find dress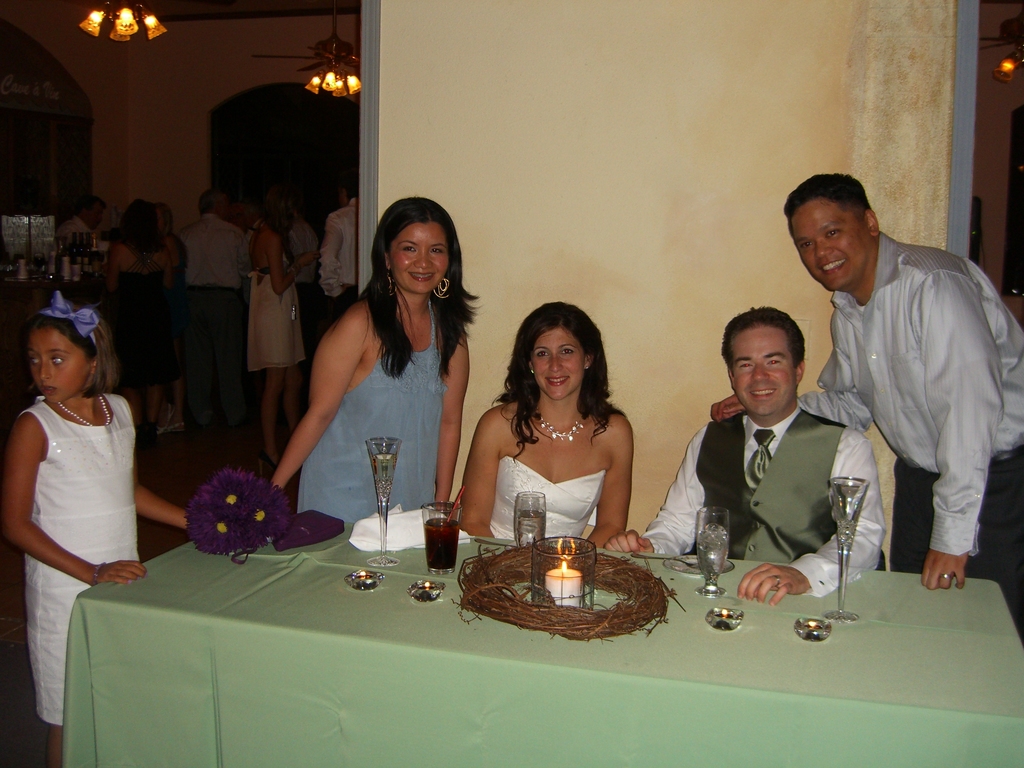
(left=297, top=299, right=447, bottom=529)
